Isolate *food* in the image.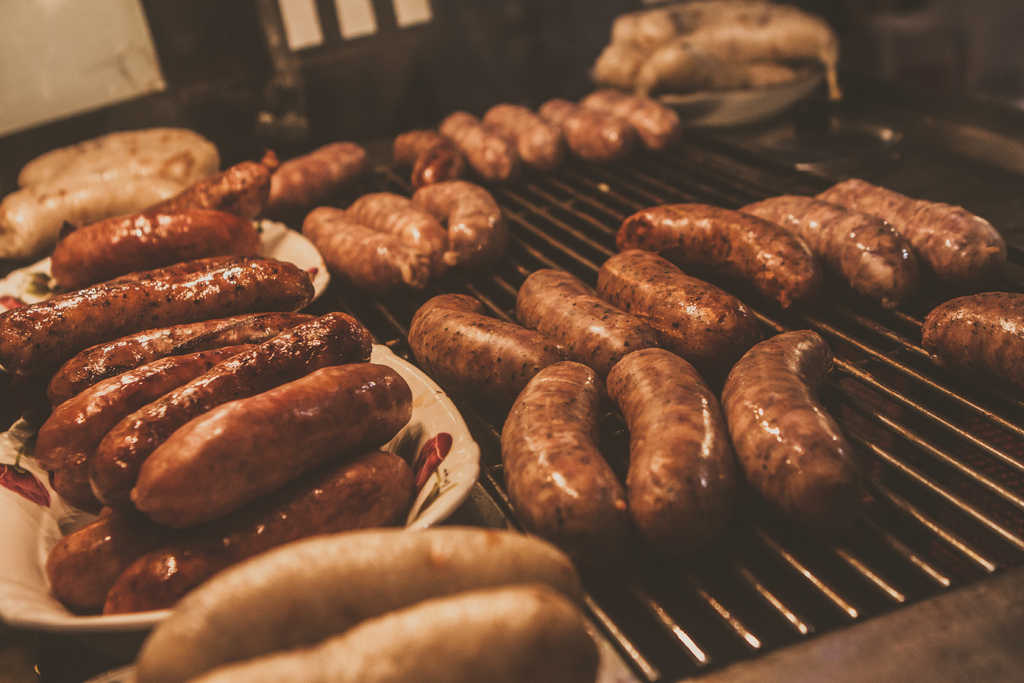
Isolated region: x1=515, y1=269, x2=665, y2=374.
